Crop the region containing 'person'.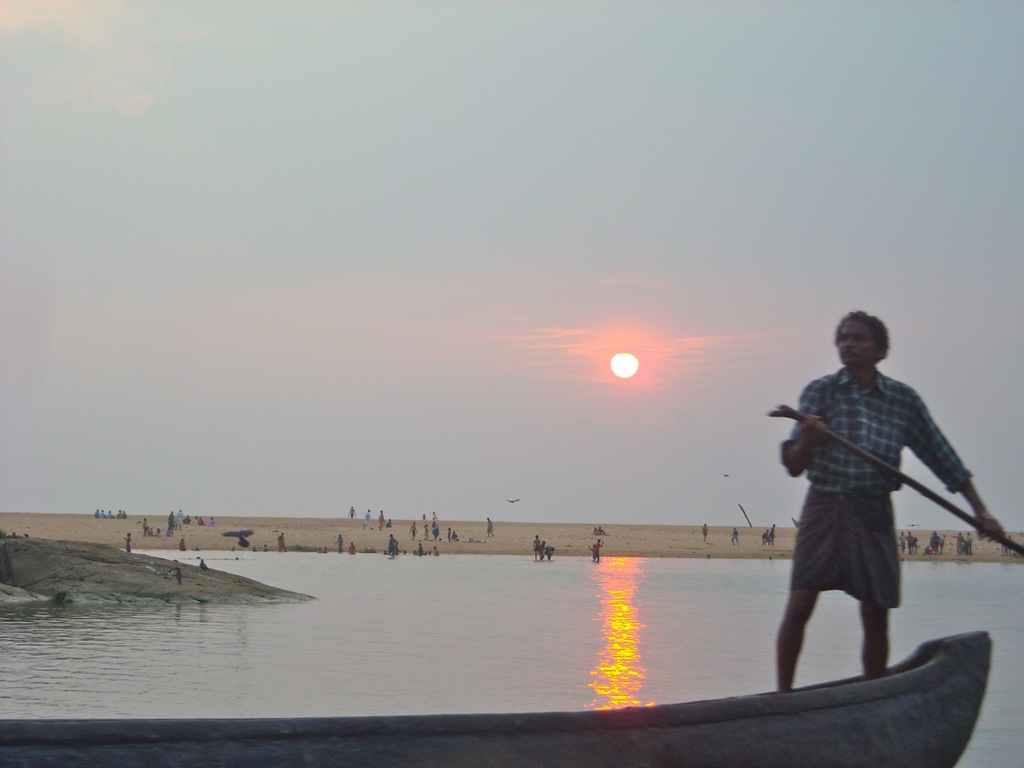
Crop region: detection(122, 532, 134, 552).
